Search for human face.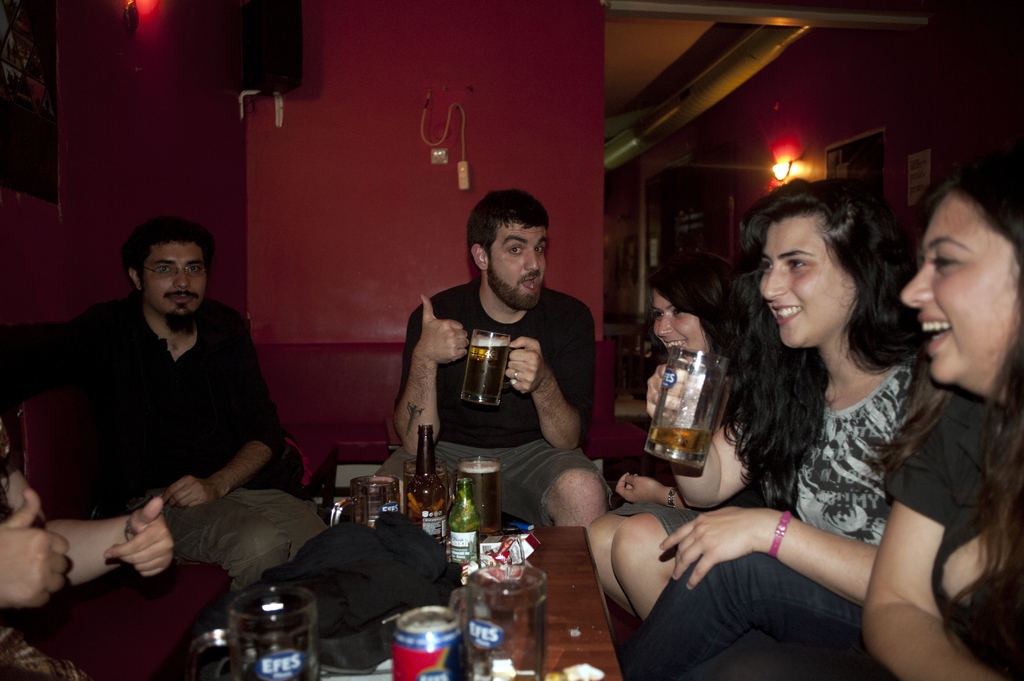
Found at (900,195,1016,385).
